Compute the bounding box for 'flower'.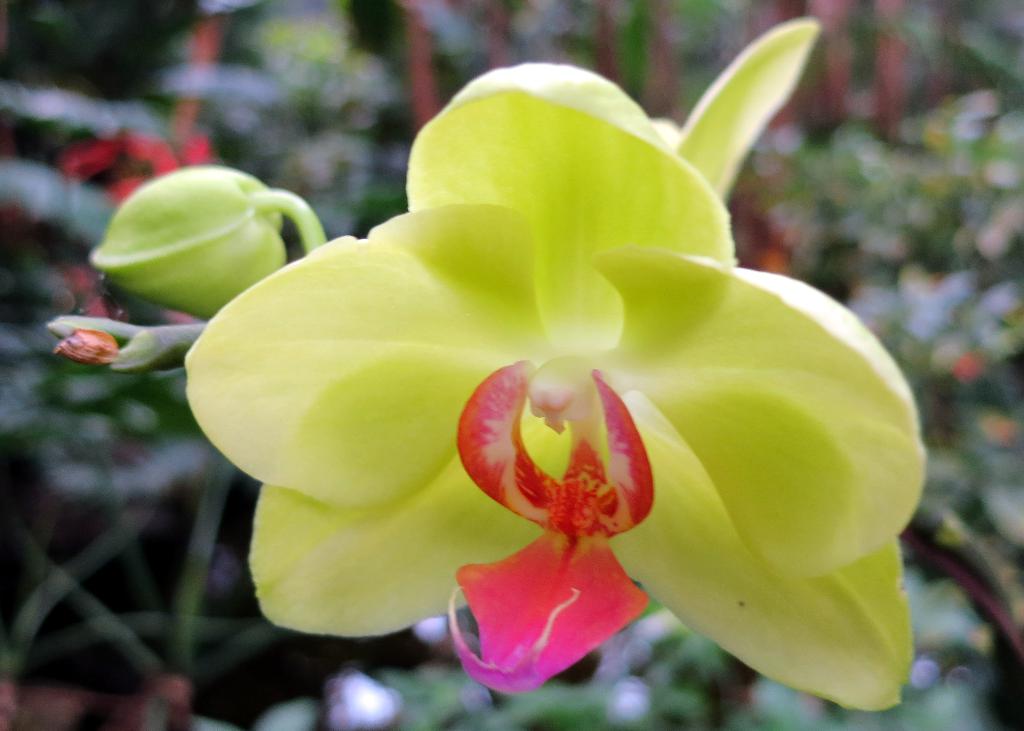
crop(188, 13, 922, 714).
